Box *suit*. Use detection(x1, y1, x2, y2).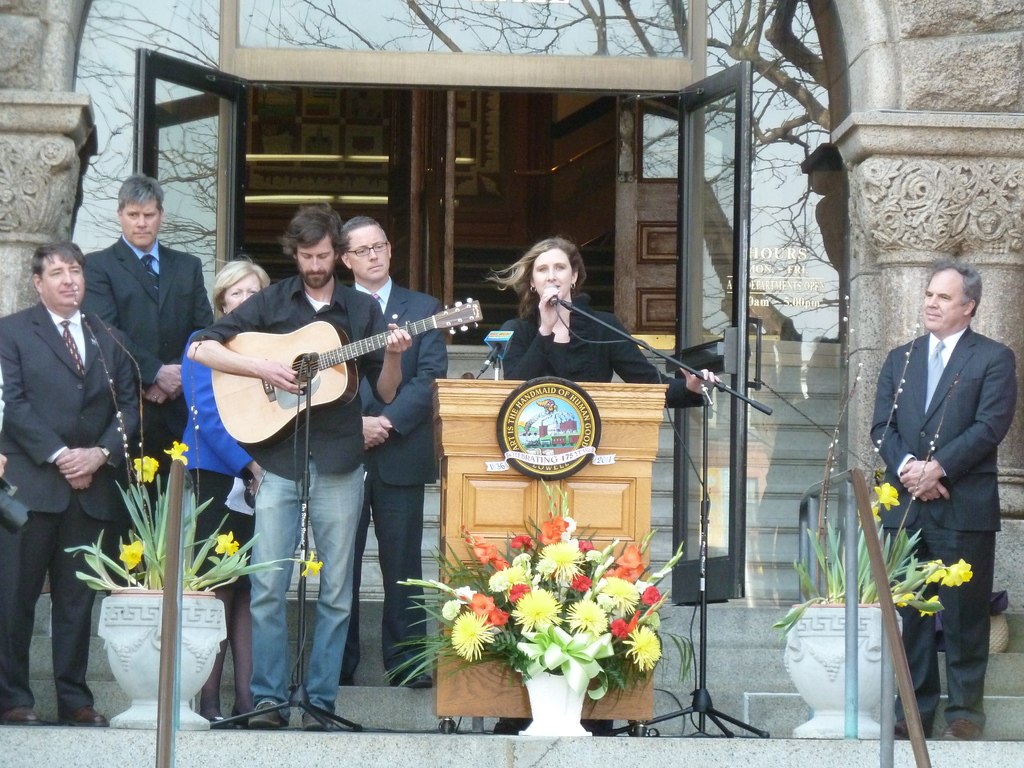
detection(876, 246, 1014, 746).
